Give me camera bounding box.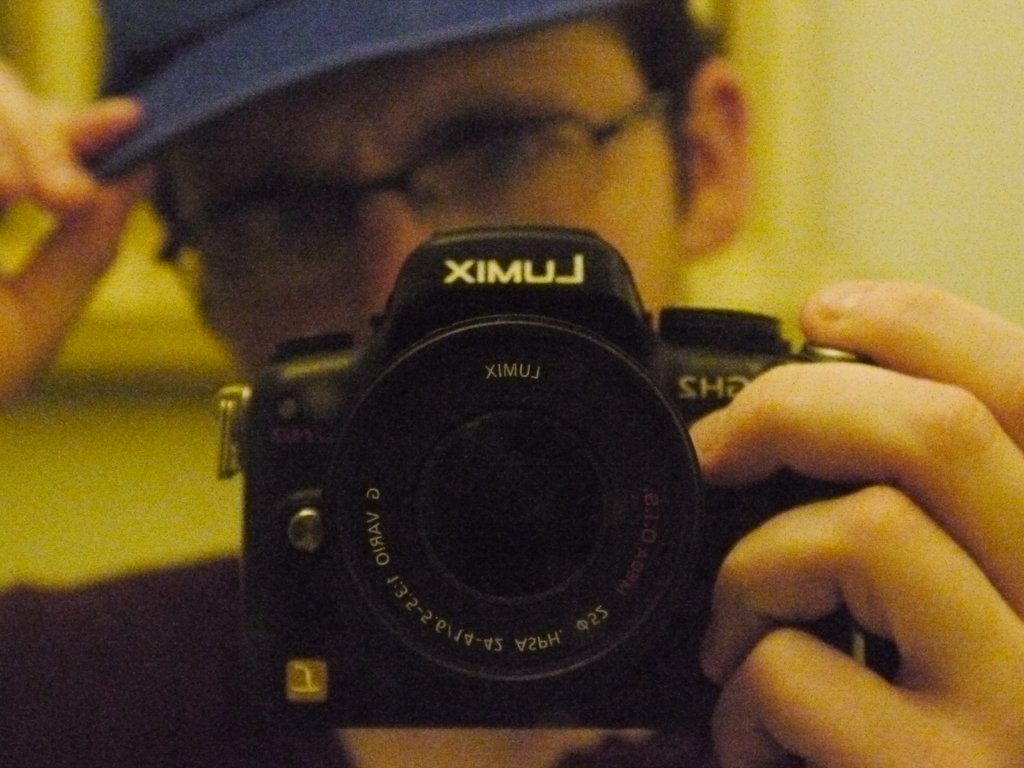
(239,220,883,727).
